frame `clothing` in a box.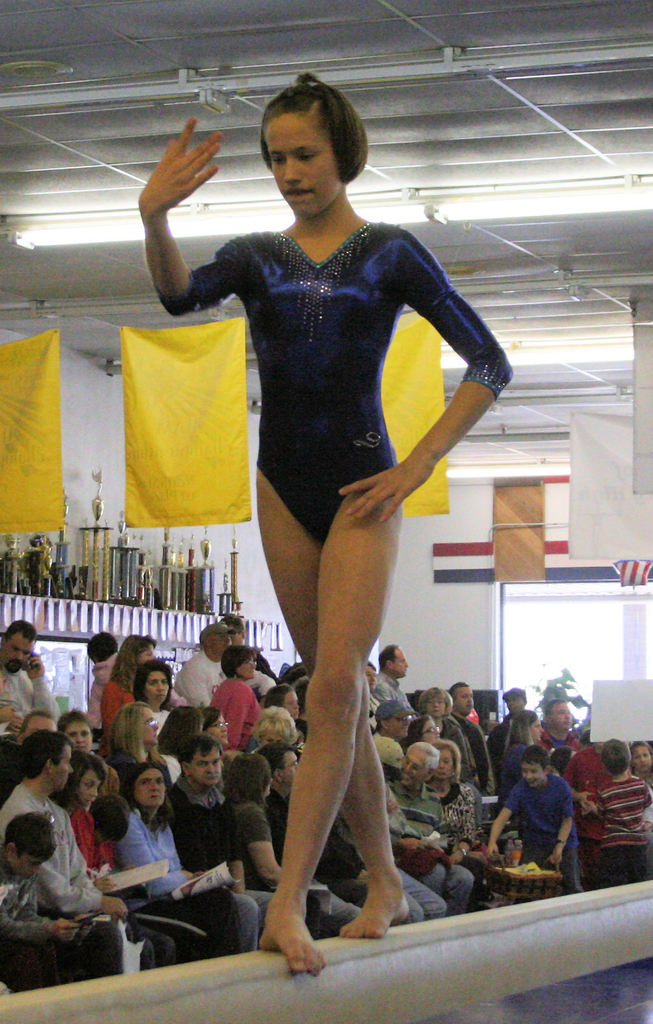
box(209, 207, 462, 822).
